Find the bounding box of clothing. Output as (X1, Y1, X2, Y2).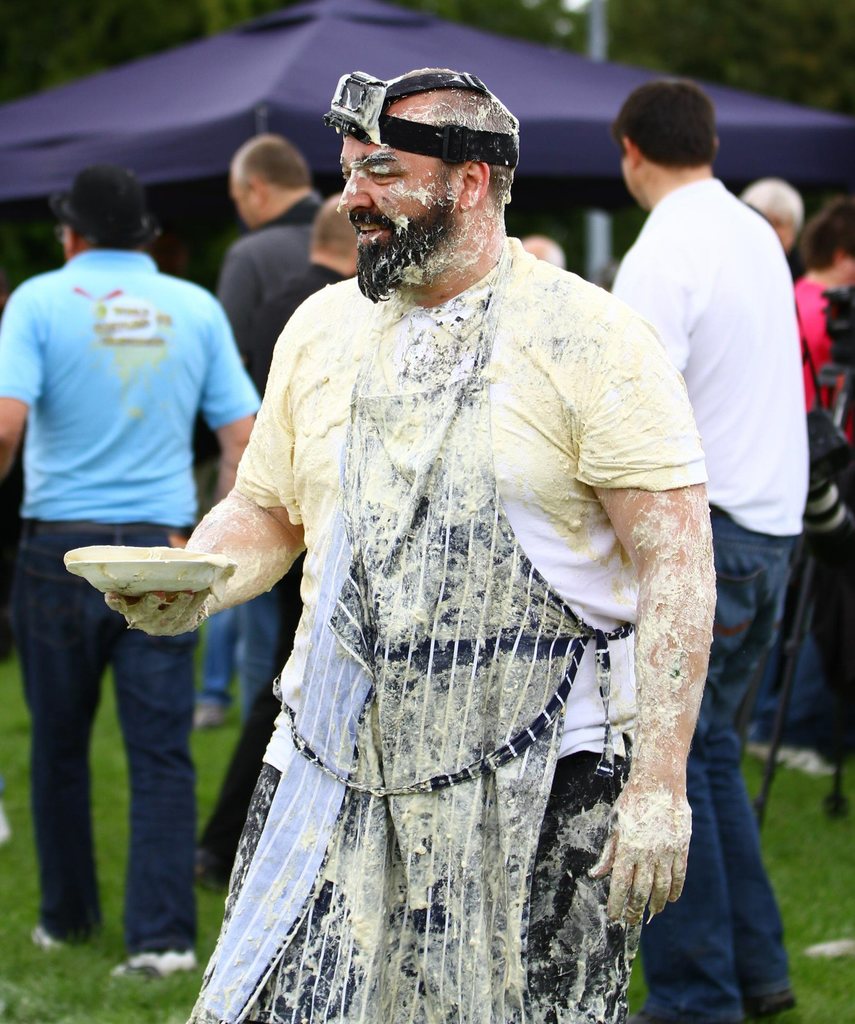
(4, 246, 265, 968).
